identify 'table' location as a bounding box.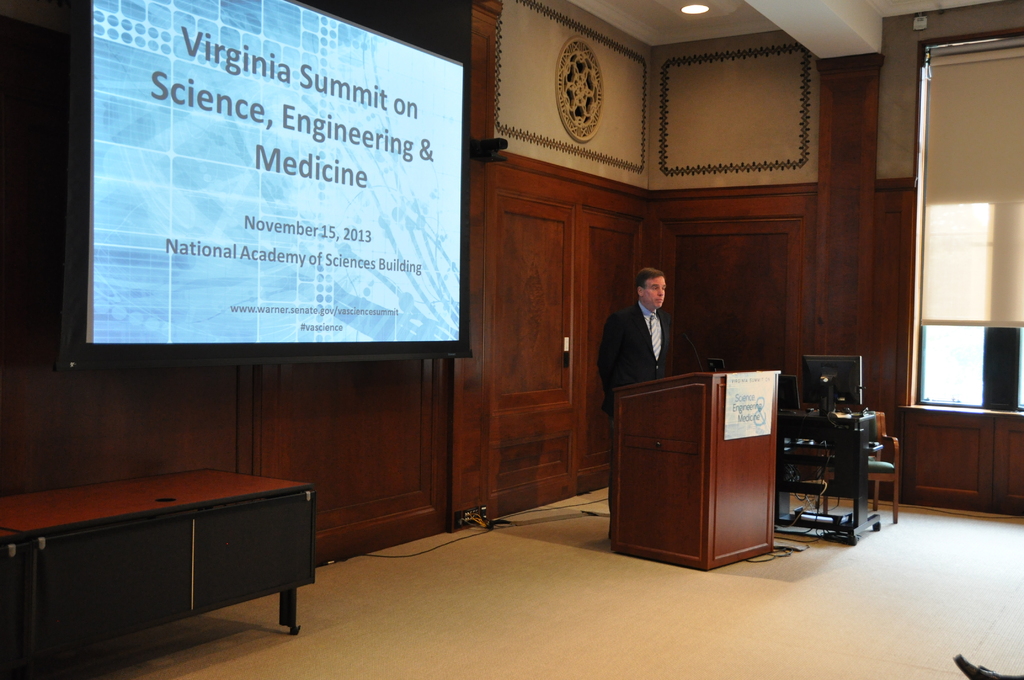
box(7, 476, 328, 667).
